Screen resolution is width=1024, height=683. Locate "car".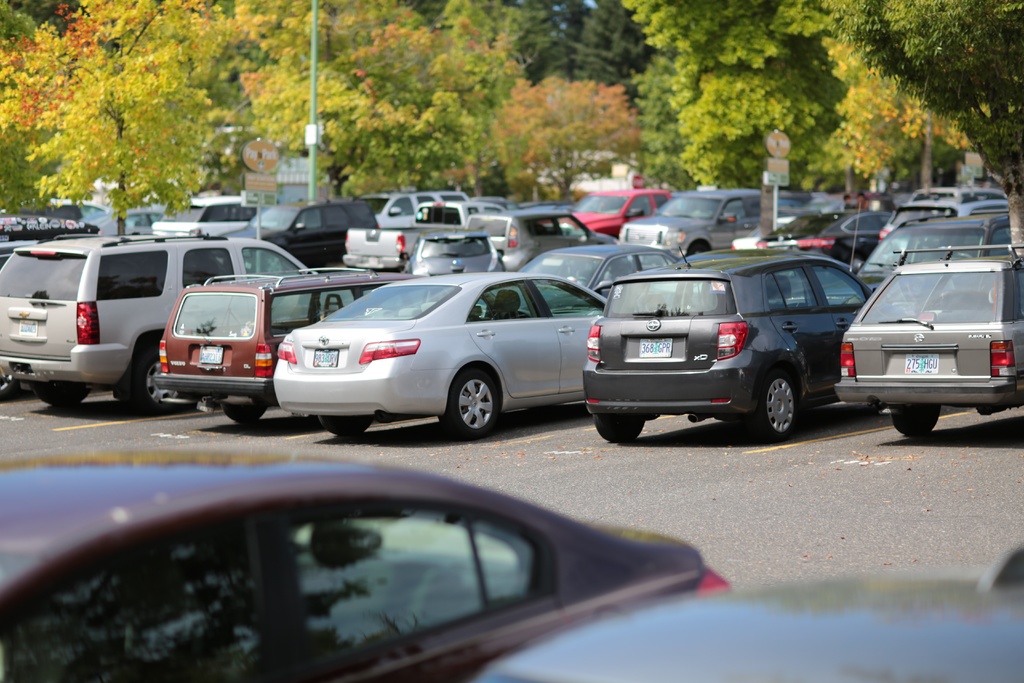
(0, 443, 729, 682).
